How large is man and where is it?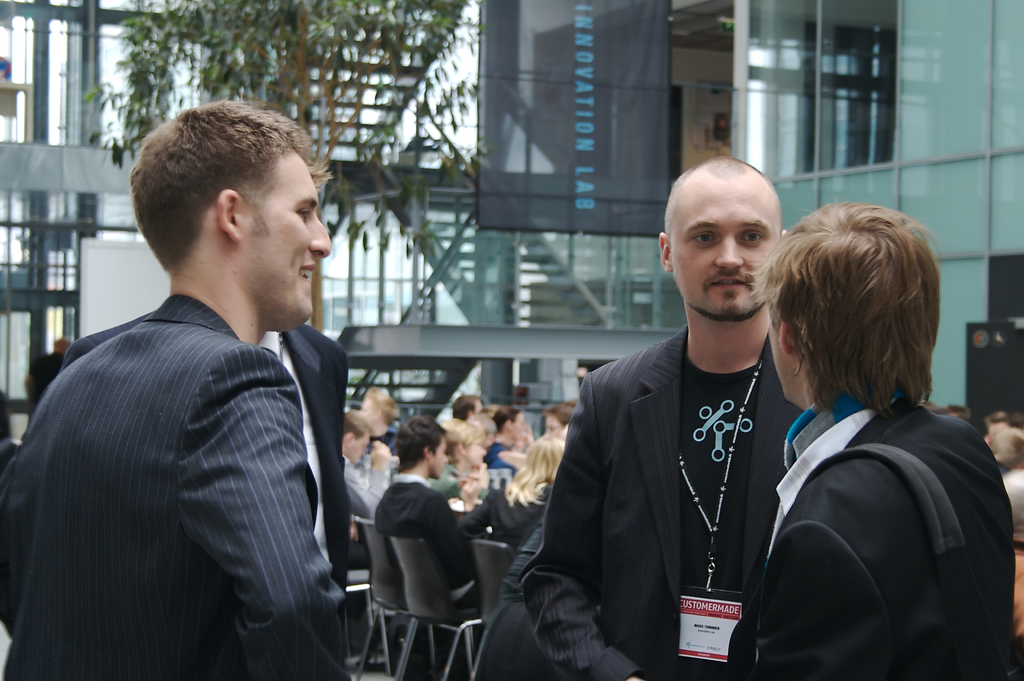
Bounding box: l=371, t=412, r=483, b=625.
